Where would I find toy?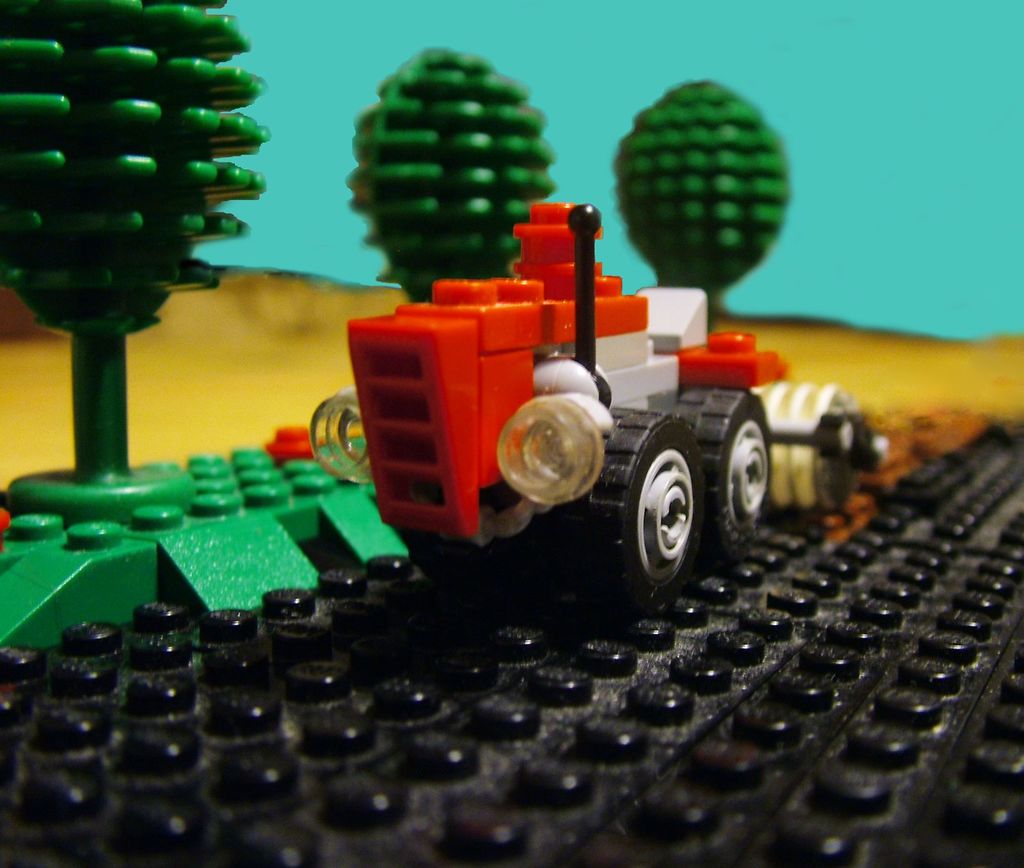
At {"x1": 348, "y1": 46, "x2": 556, "y2": 303}.
